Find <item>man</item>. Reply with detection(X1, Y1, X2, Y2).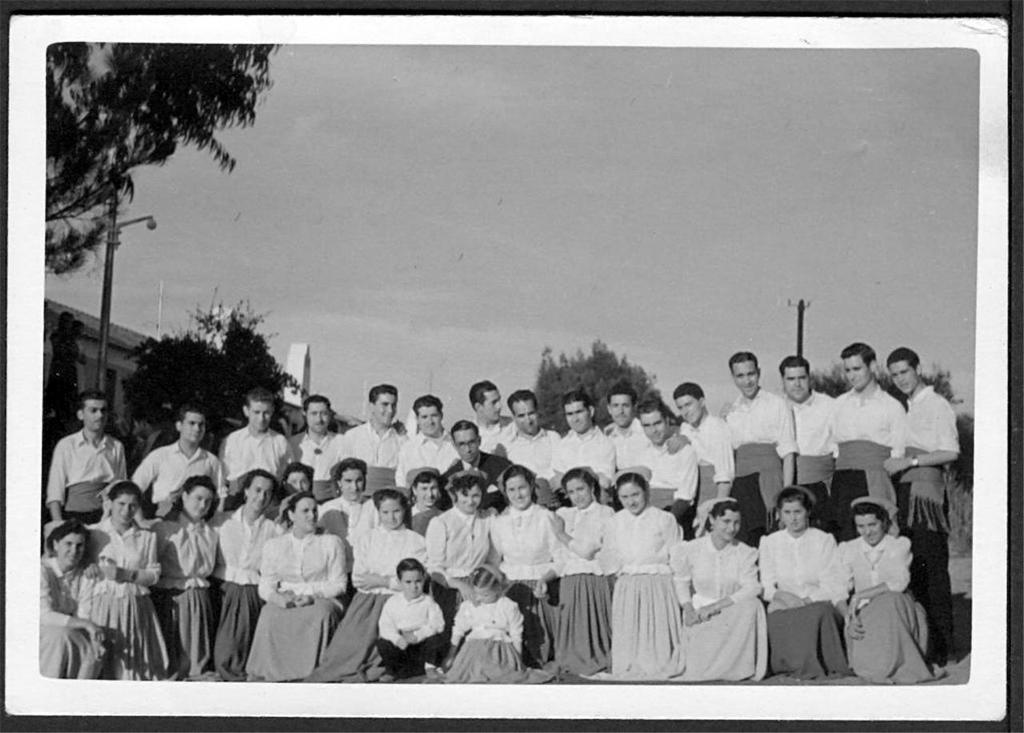
detection(132, 411, 227, 525).
